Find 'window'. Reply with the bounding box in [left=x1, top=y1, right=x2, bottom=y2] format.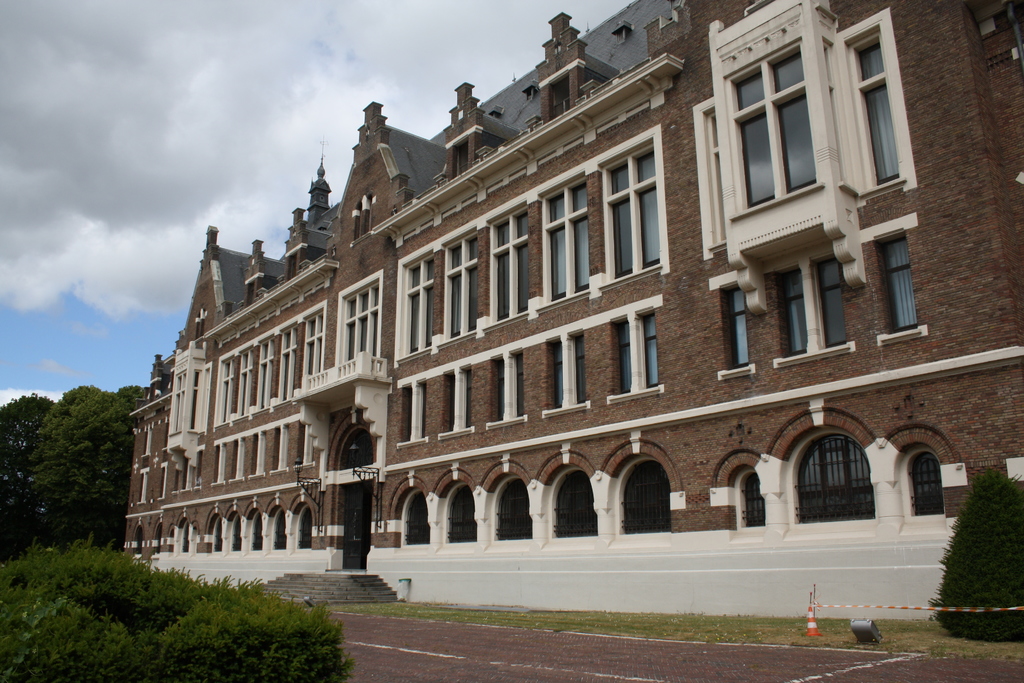
[left=215, top=518, right=220, bottom=554].
